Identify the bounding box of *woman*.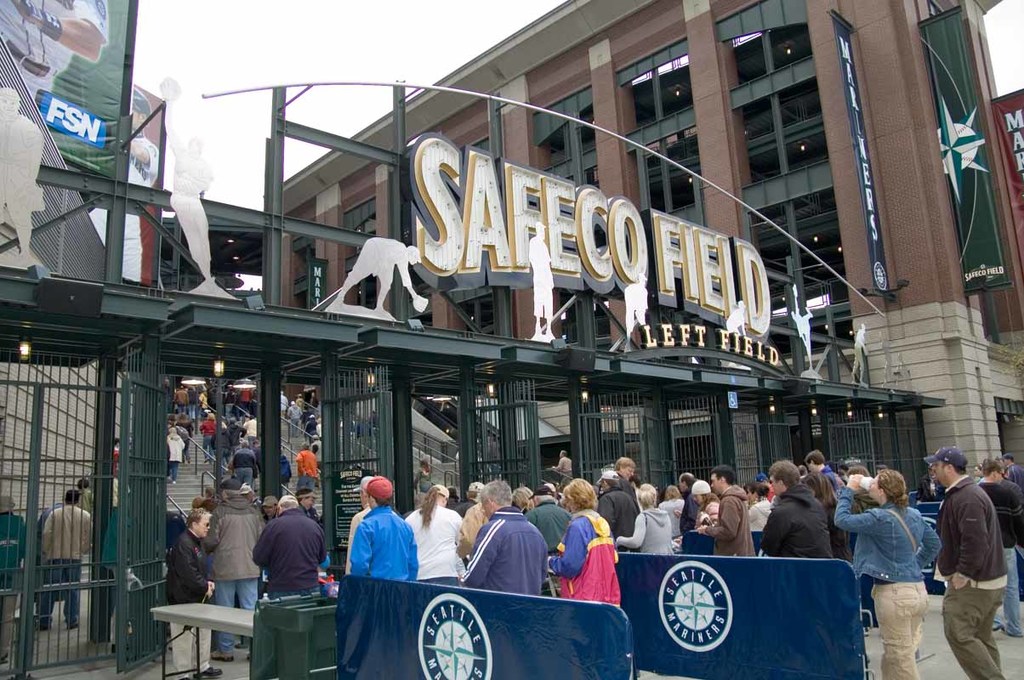
region(856, 463, 947, 674).
